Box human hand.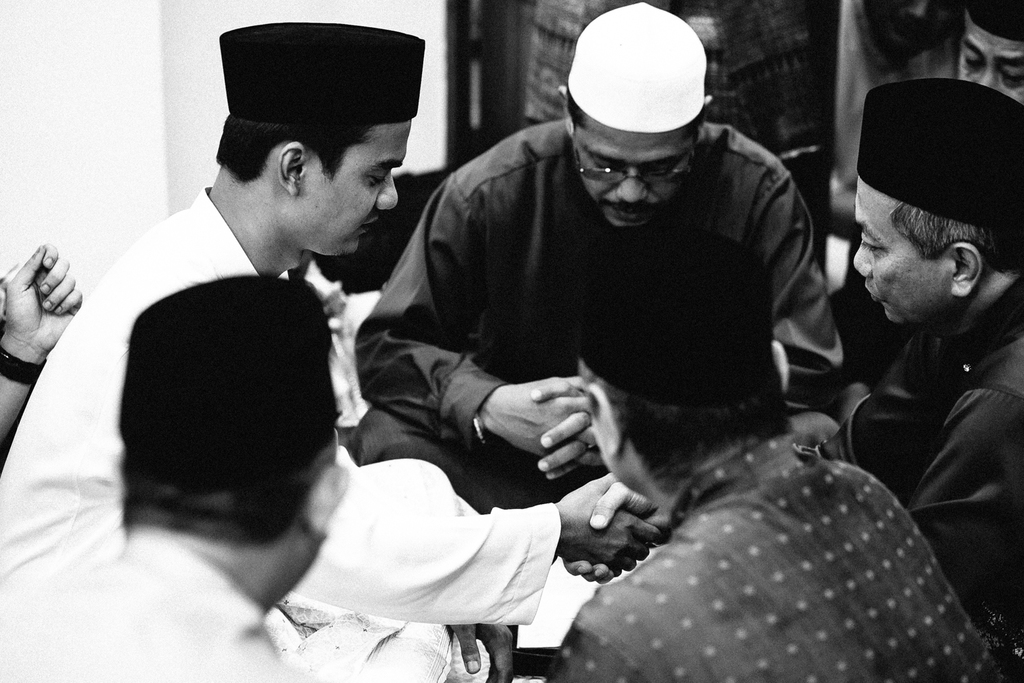
[3, 239, 87, 357].
